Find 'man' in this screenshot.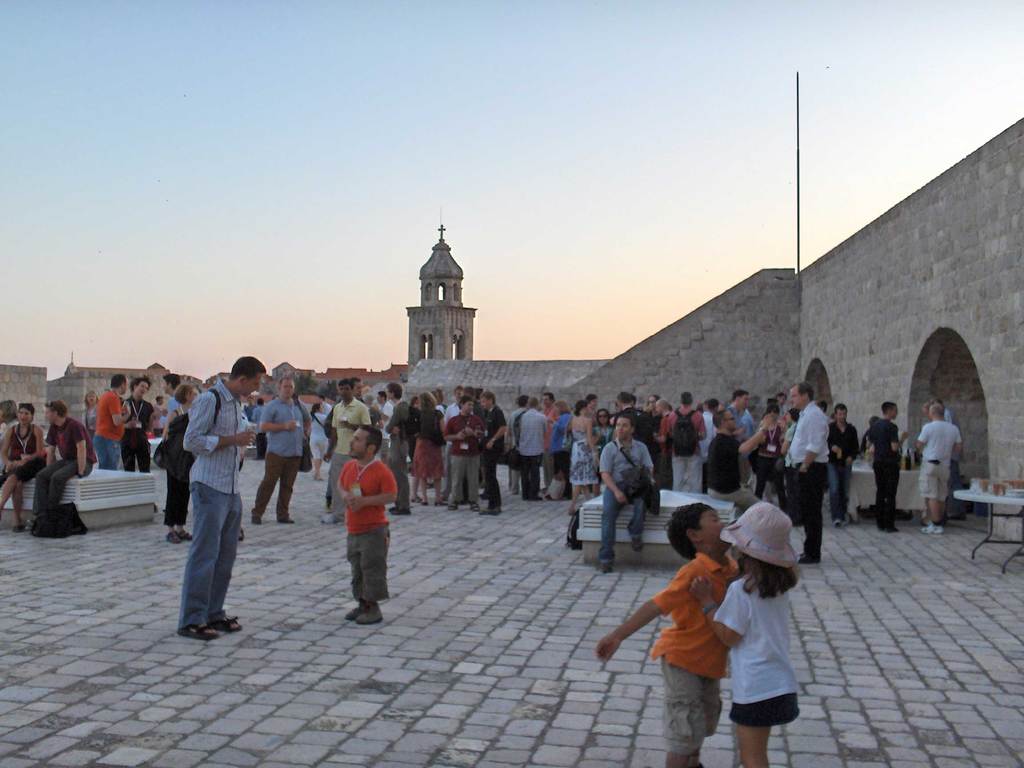
The bounding box for 'man' is 600:415:653:572.
